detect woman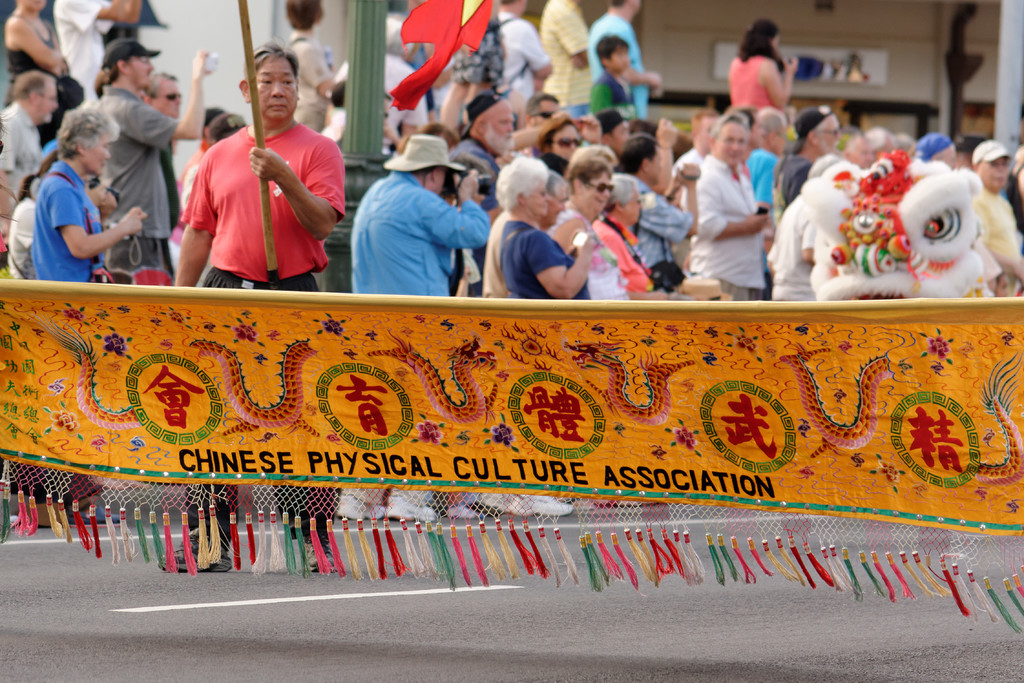
[x1=285, y1=0, x2=342, y2=136]
